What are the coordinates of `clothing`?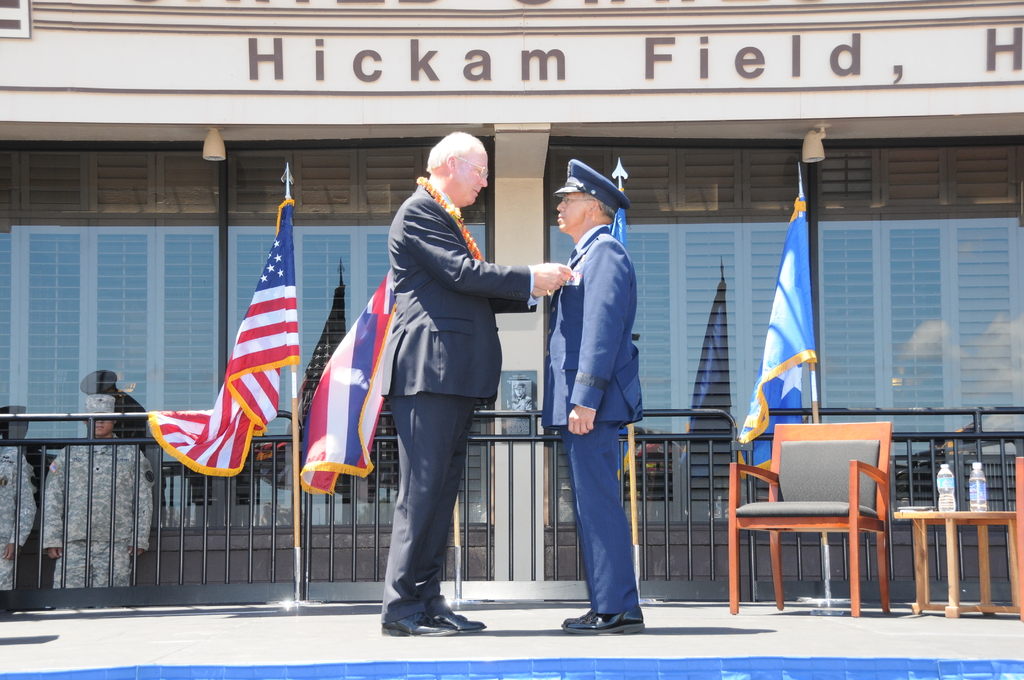
locate(374, 174, 540, 628).
